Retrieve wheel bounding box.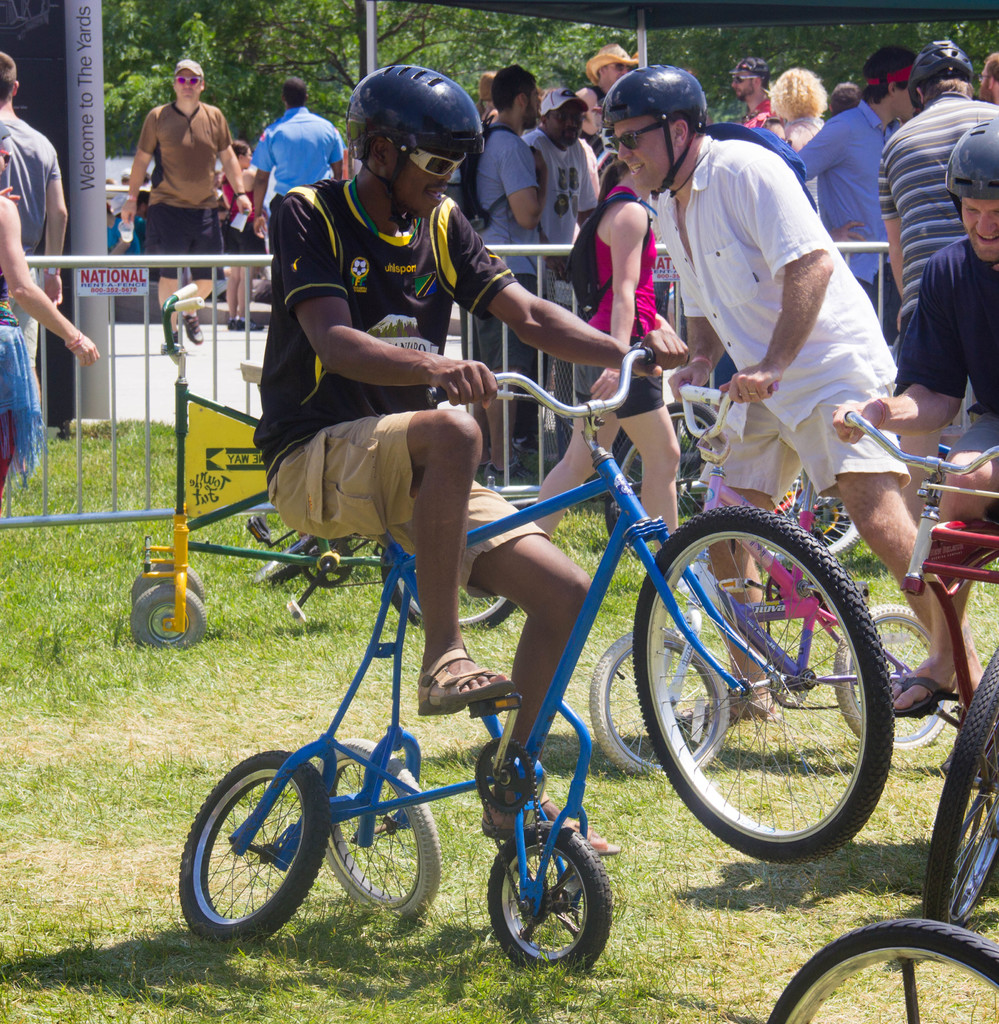
Bounding box: 763, 921, 997, 1023.
